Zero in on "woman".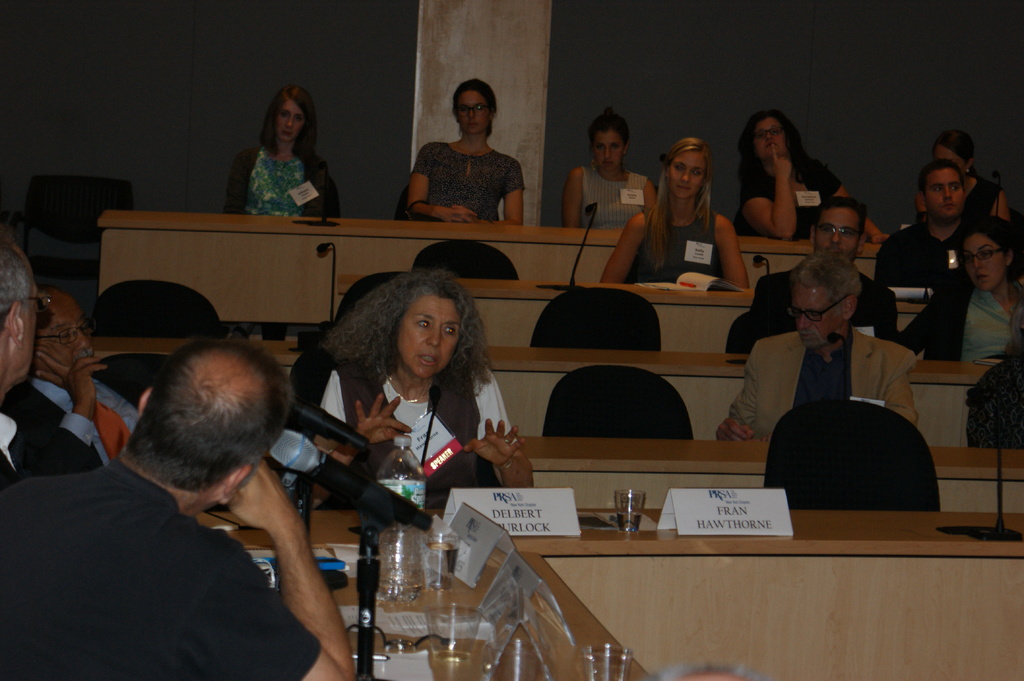
Zeroed in: region(223, 83, 336, 211).
